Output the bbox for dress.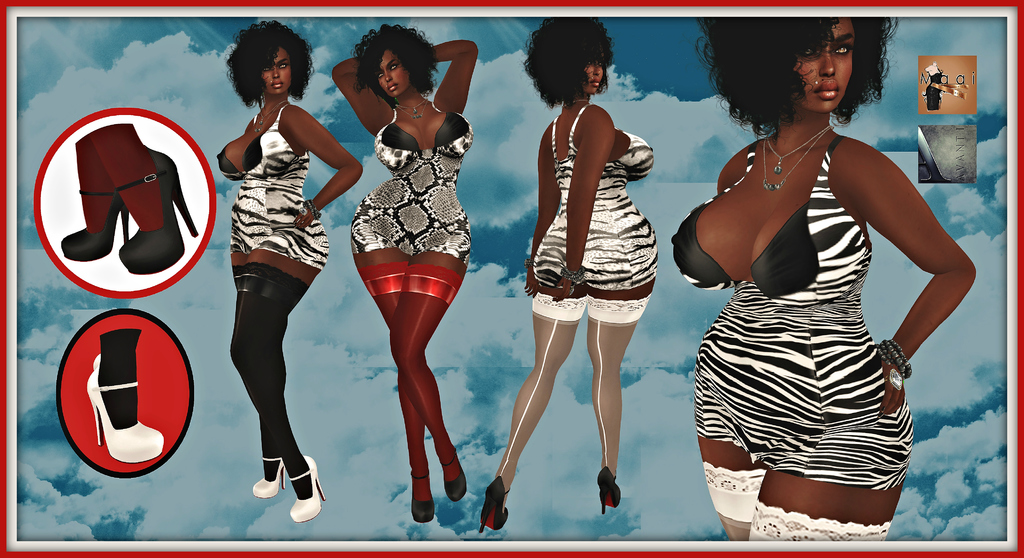
bbox(216, 98, 334, 271).
